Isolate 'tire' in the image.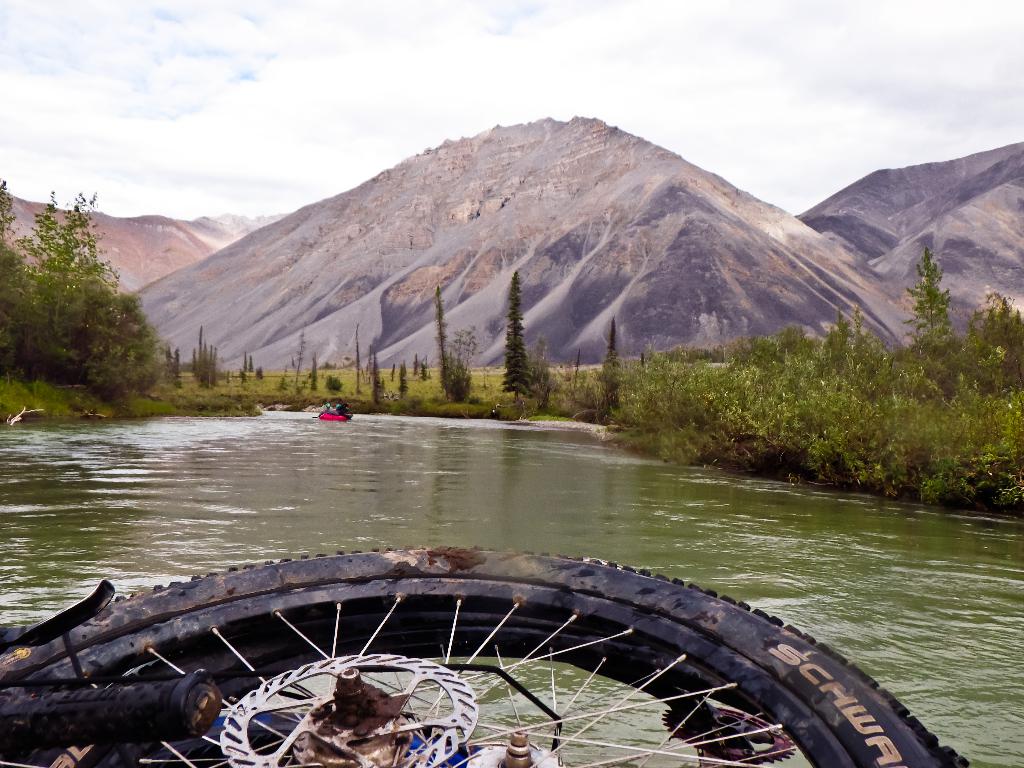
Isolated region: [45, 556, 948, 757].
